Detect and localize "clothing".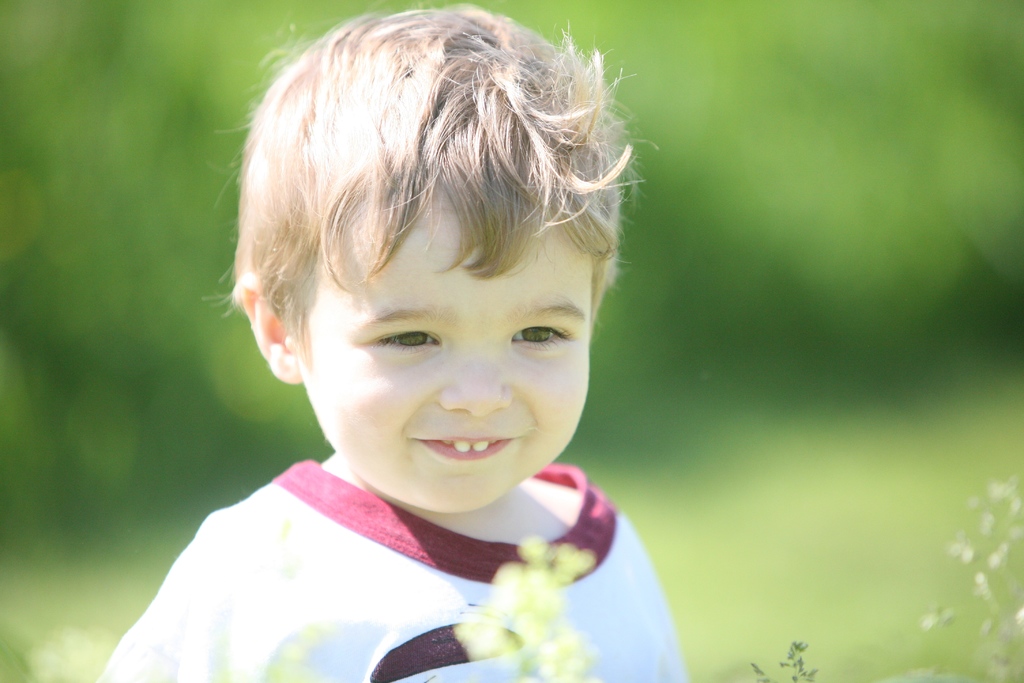
Localized at <bbox>83, 444, 689, 682</bbox>.
